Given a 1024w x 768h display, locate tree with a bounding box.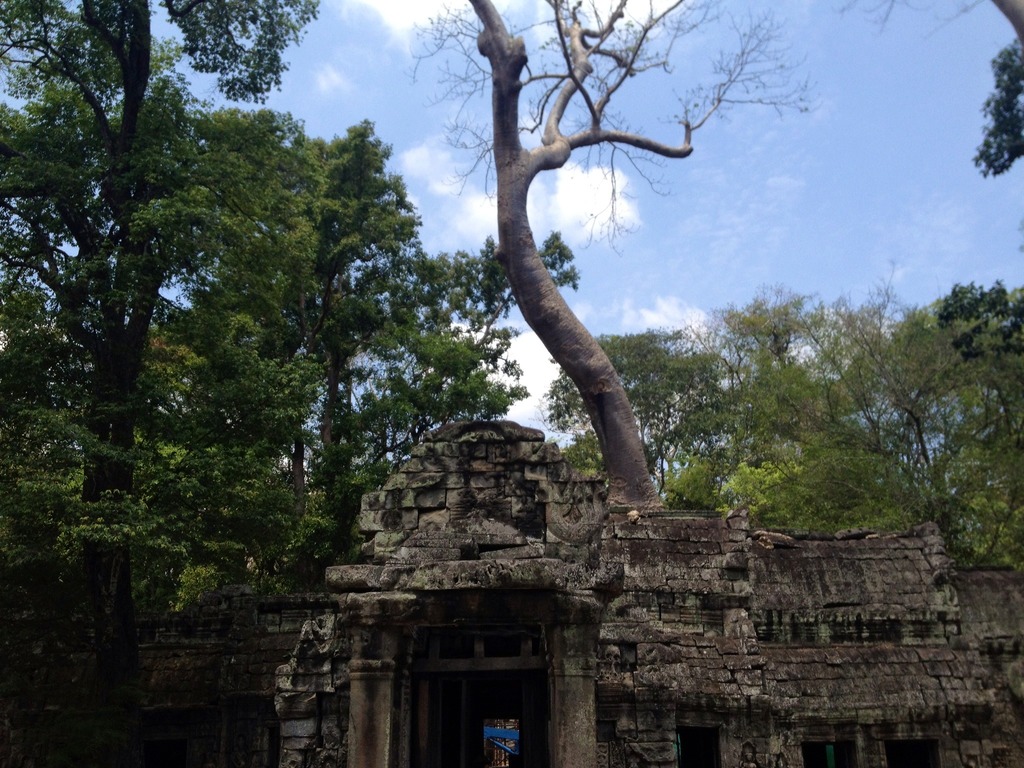
Located: [x1=0, y1=0, x2=488, y2=767].
